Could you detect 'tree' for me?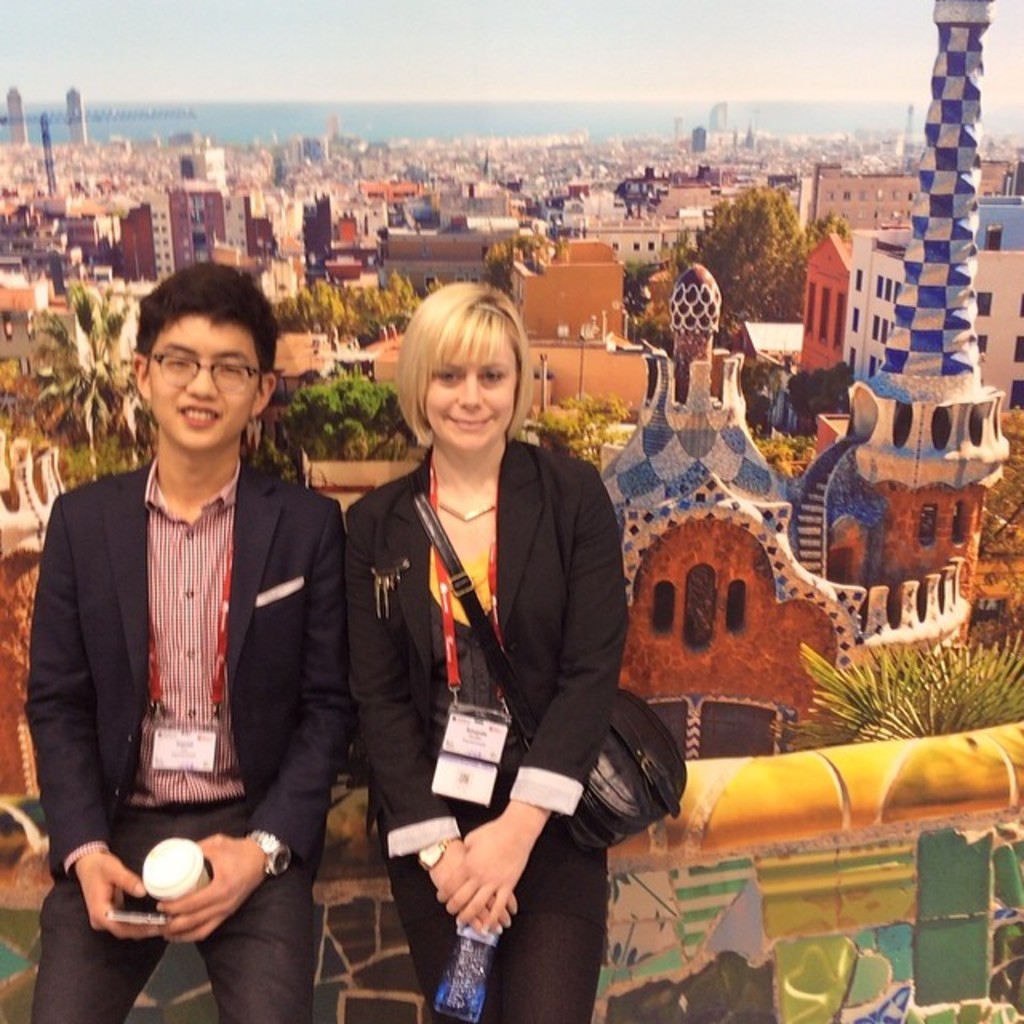
Detection result: <box>778,632,1022,747</box>.
